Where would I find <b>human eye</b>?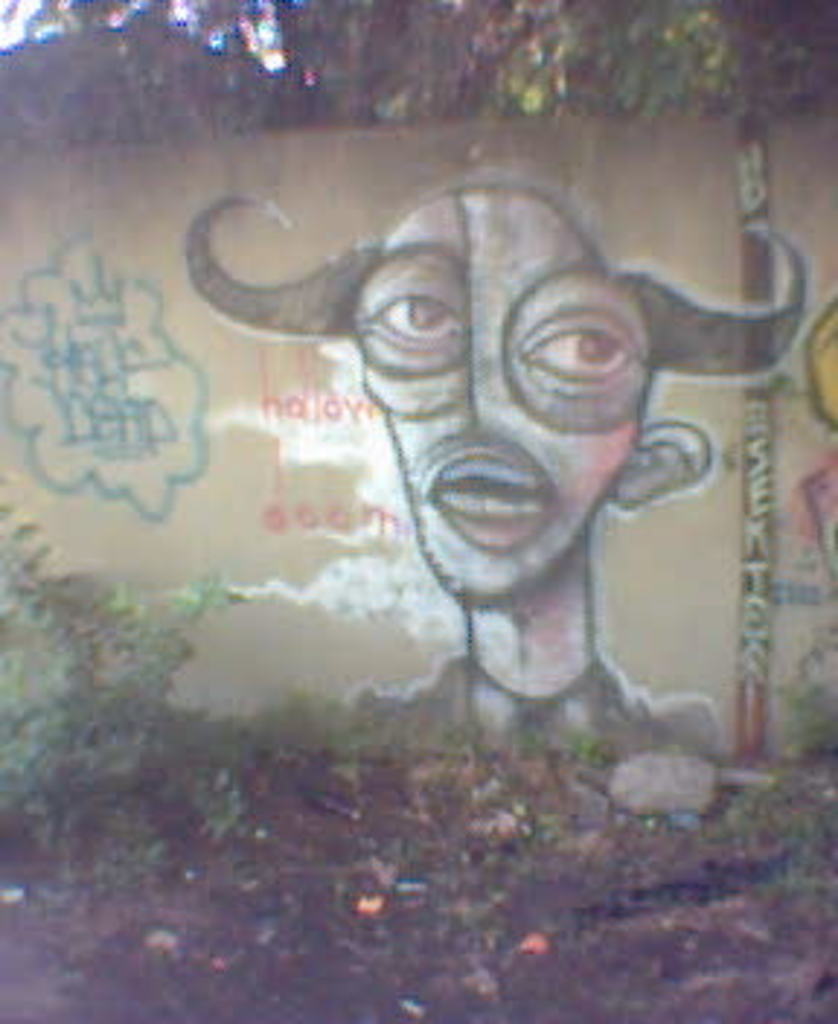
At crop(358, 288, 466, 372).
